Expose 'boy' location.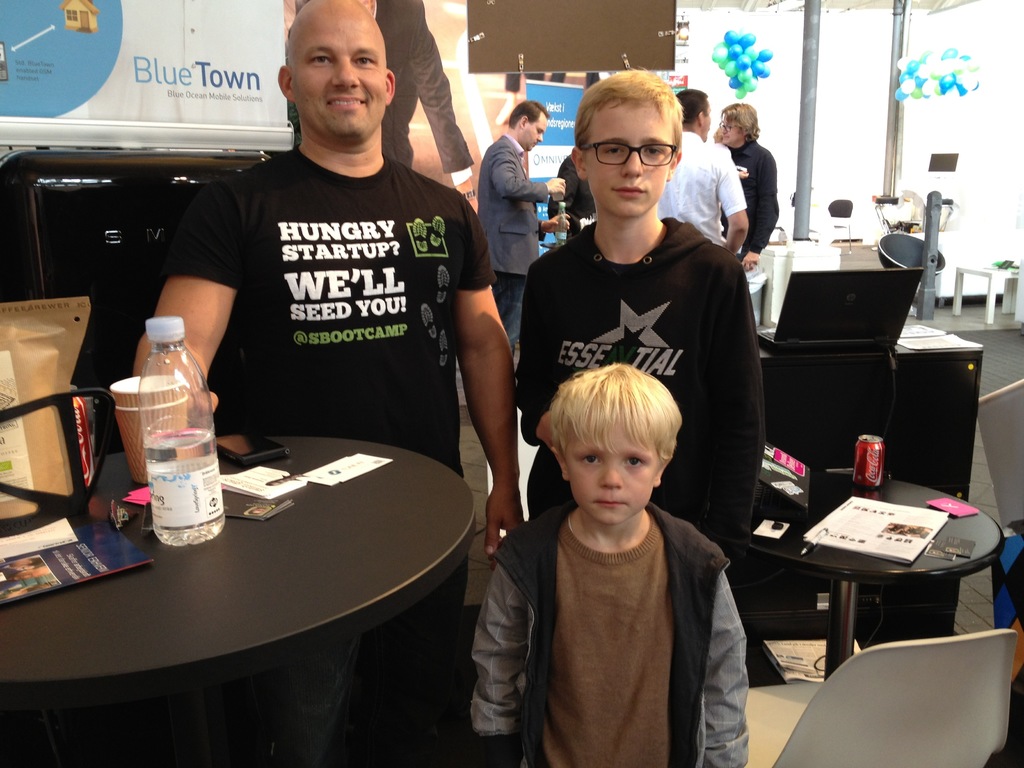
Exposed at locate(514, 68, 768, 603).
